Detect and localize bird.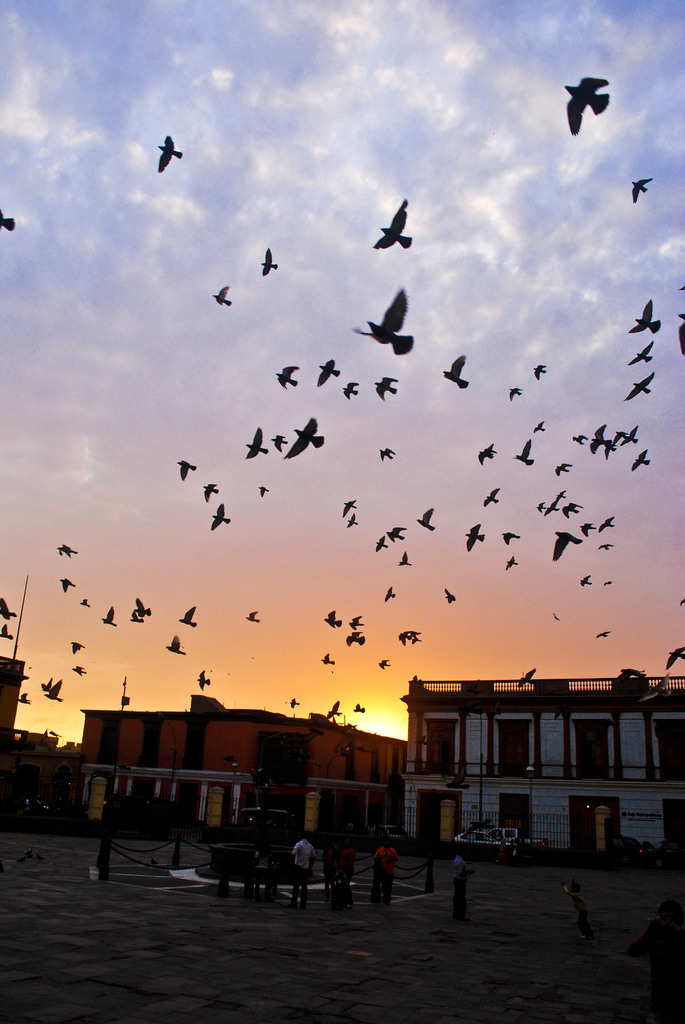
Localized at (78,596,89,607).
